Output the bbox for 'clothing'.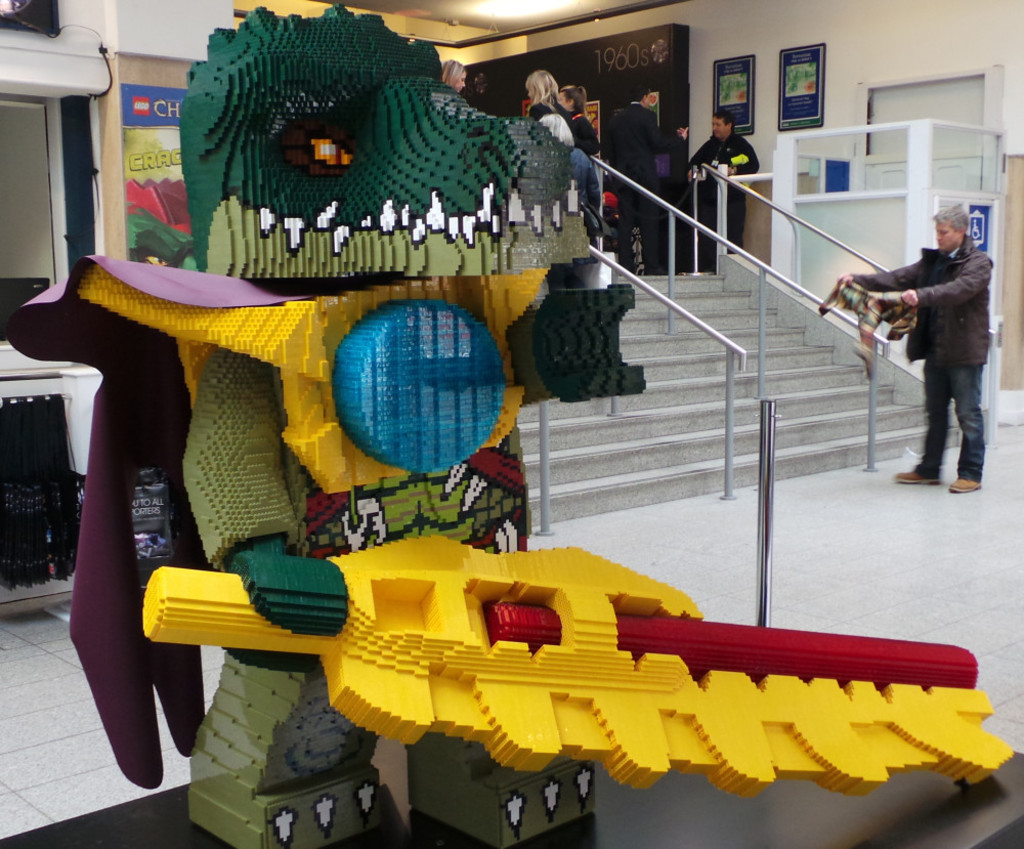
870,200,1002,464.
